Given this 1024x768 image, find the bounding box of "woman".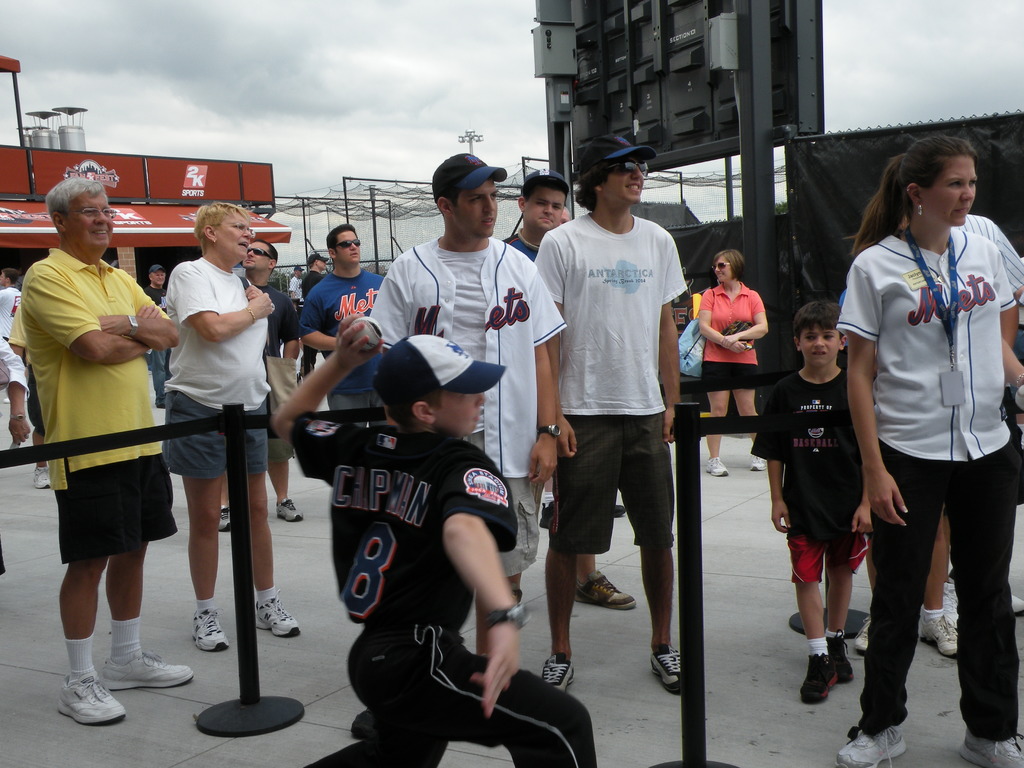
{"left": 700, "top": 250, "right": 769, "bottom": 478}.
